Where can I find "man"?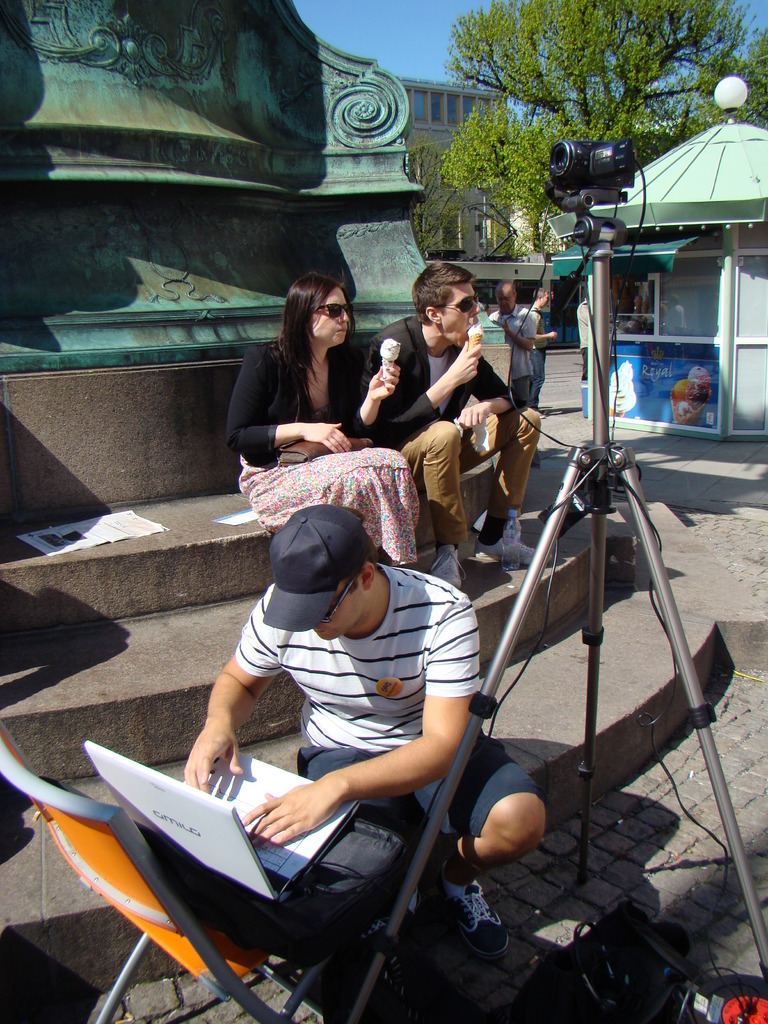
You can find it at locate(139, 518, 520, 1018).
